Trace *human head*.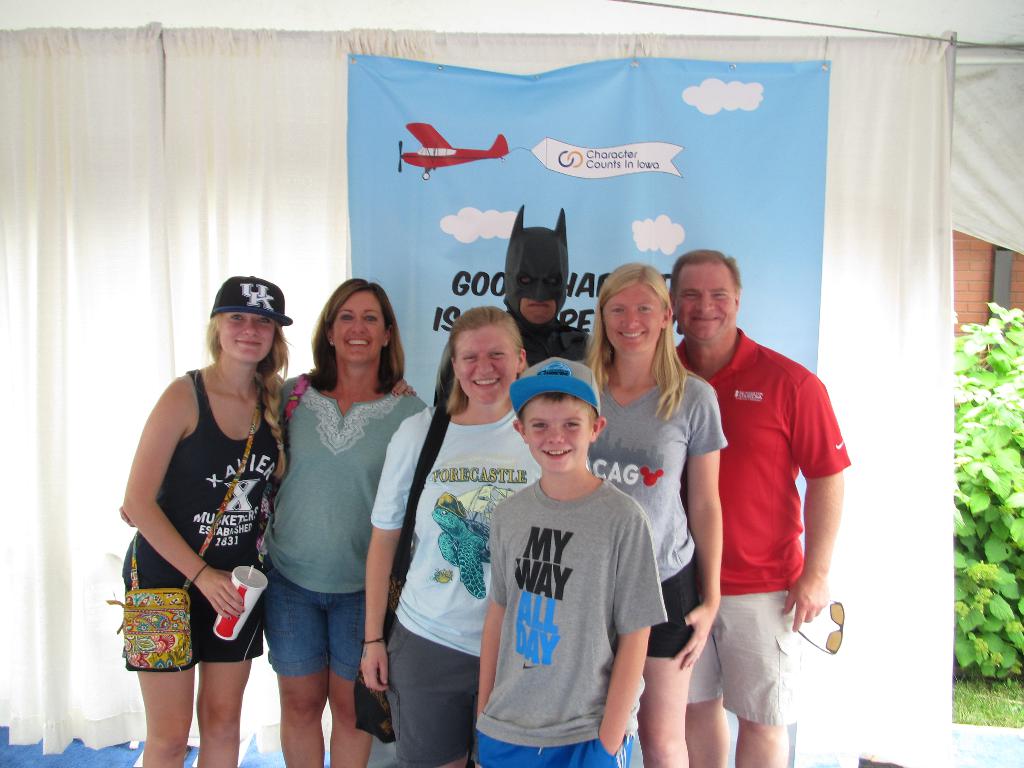
Traced to 674, 247, 752, 348.
